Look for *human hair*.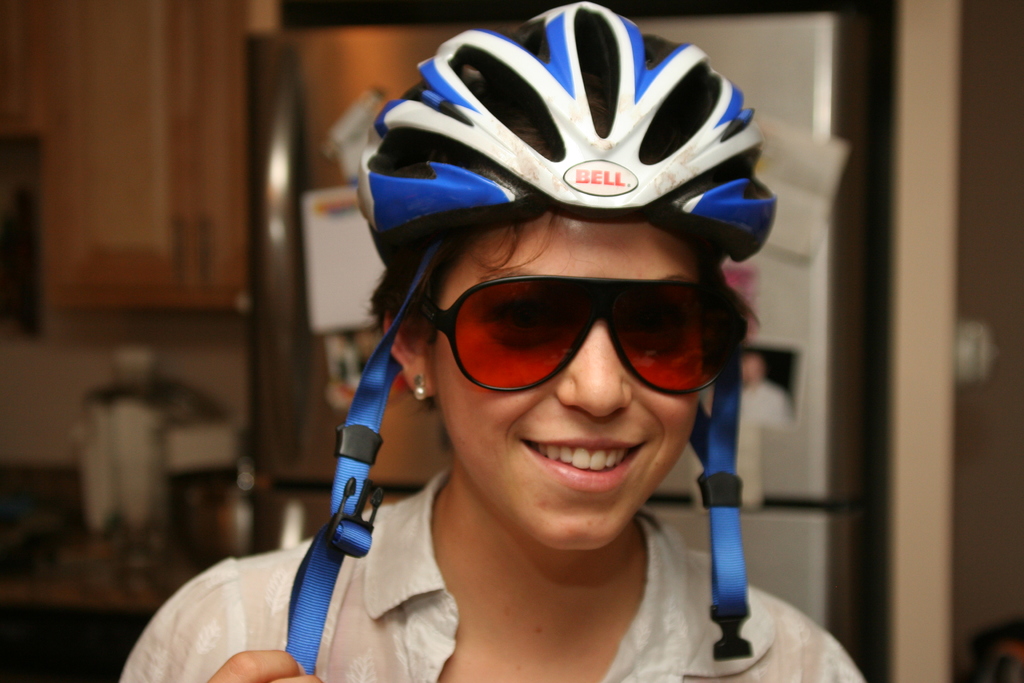
Found: pyautogui.locateOnScreen(364, 202, 764, 455).
